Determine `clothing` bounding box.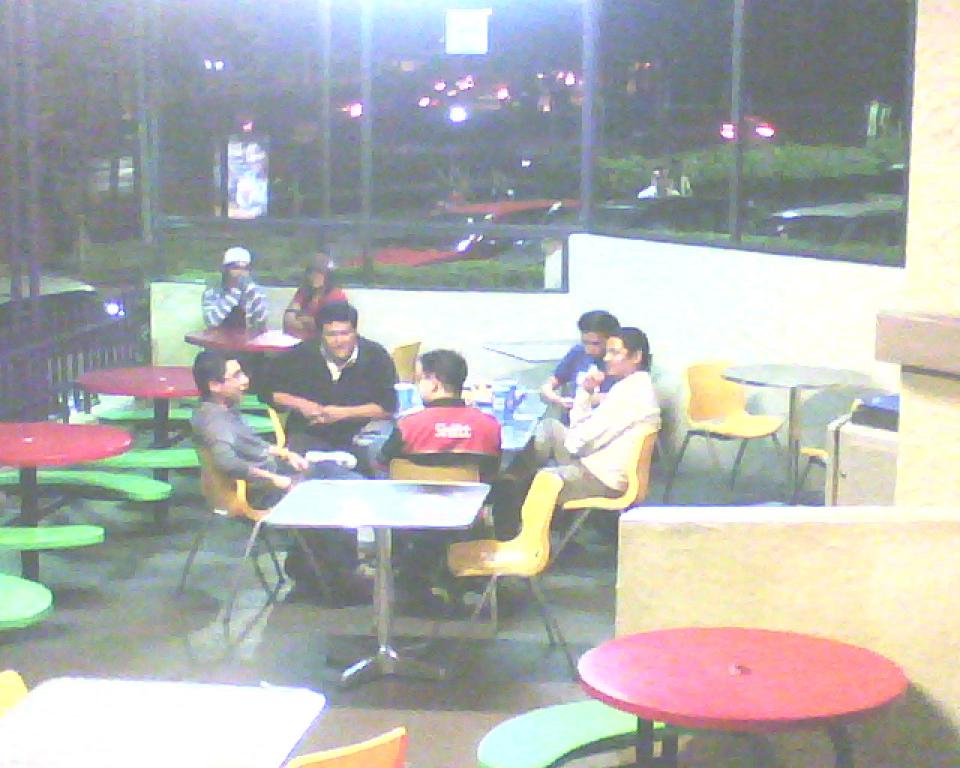
Determined: Rect(184, 397, 366, 560).
